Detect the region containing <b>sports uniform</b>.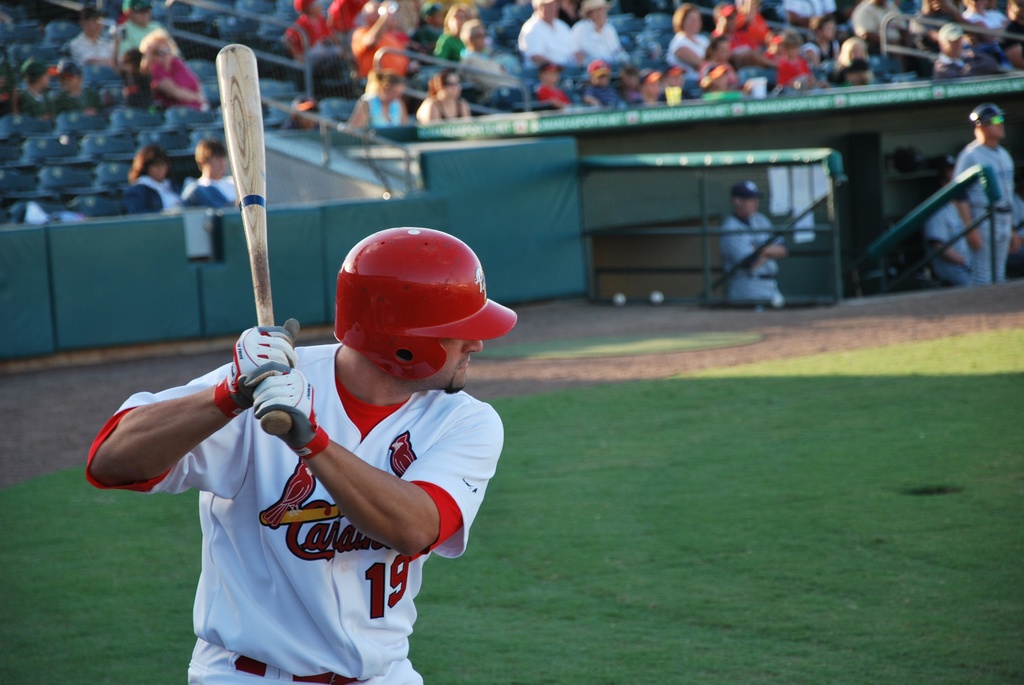
region(117, 214, 537, 684).
